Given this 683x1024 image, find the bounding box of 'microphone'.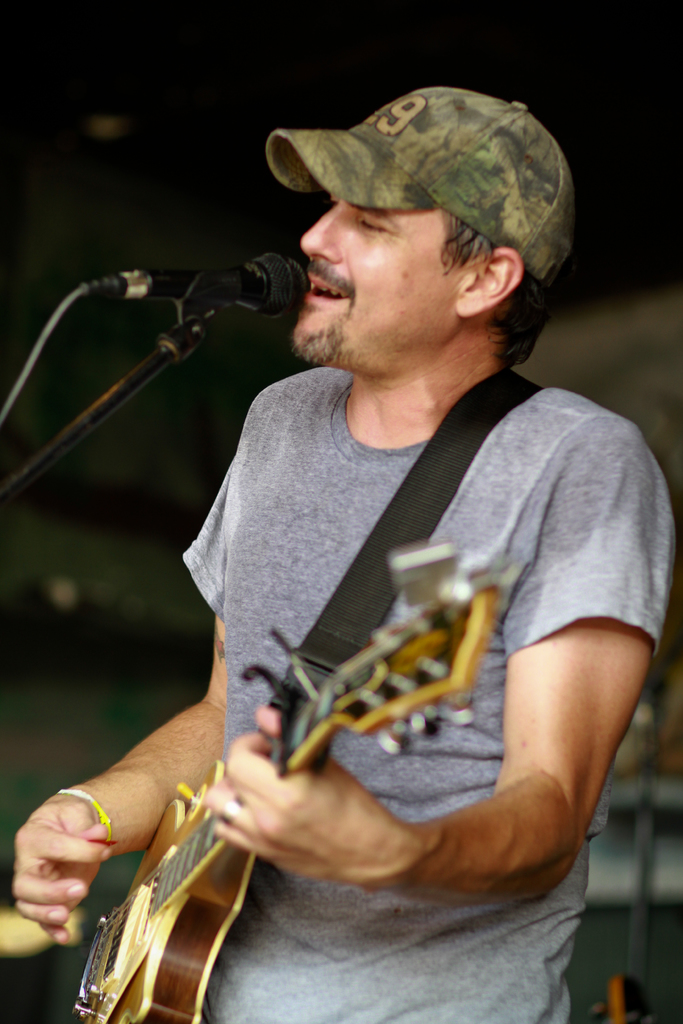
bbox(78, 231, 308, 362).
